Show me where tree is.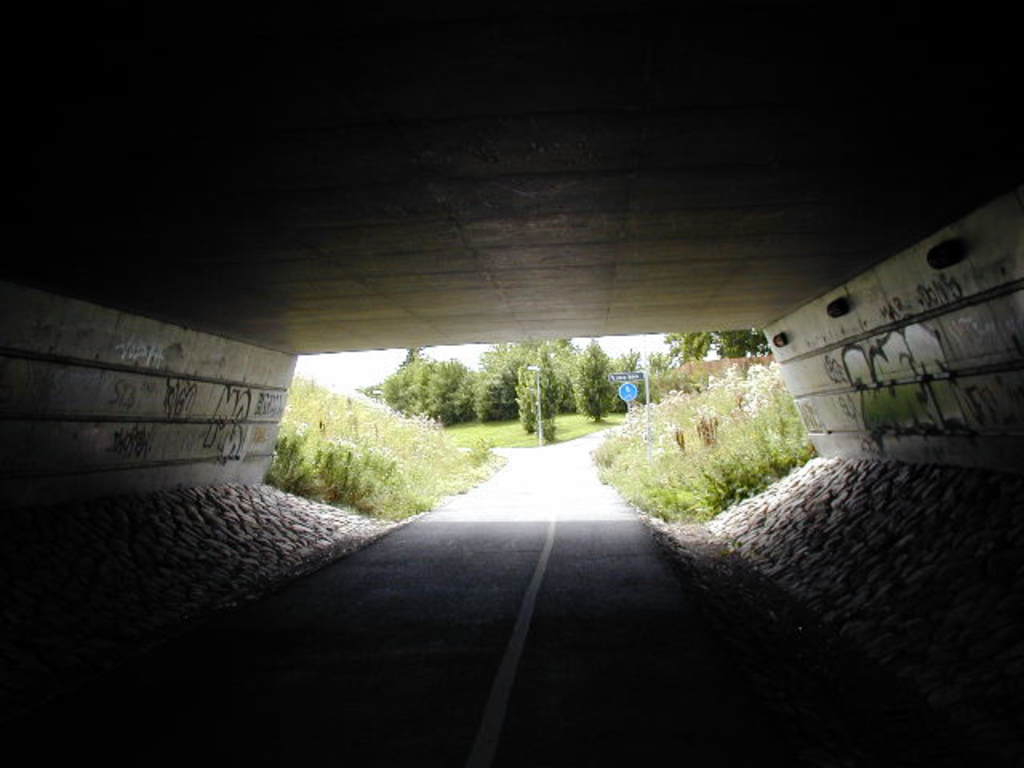
tree is at BBox(661, 330, 774, 368).
